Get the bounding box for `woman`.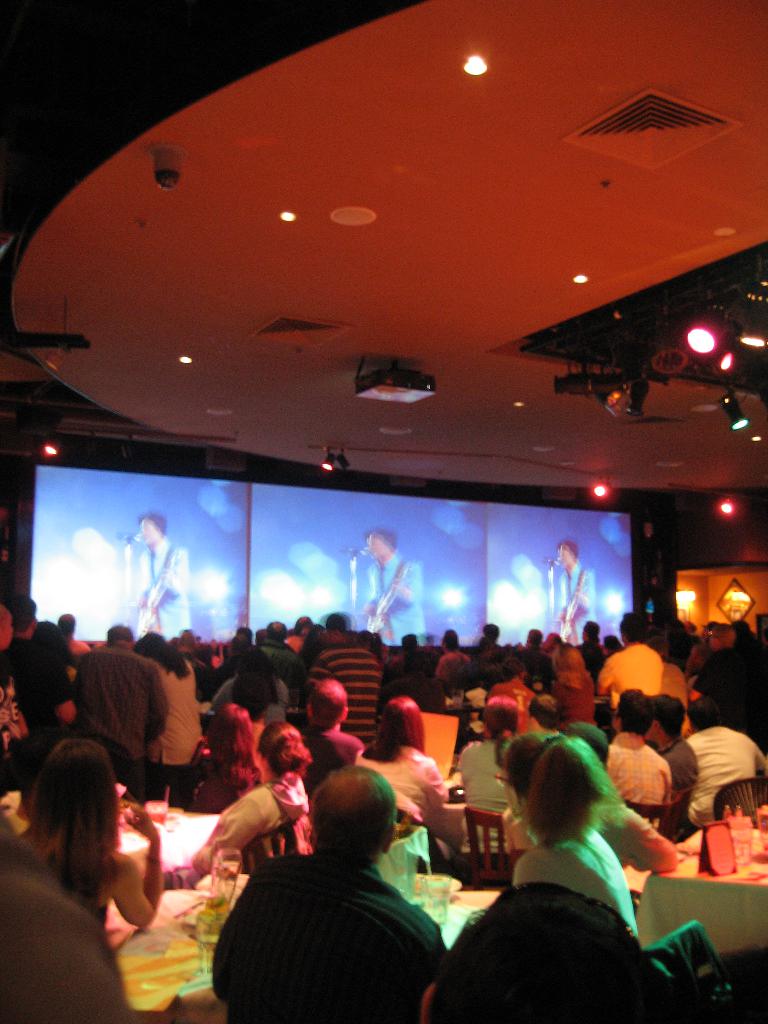
left=456, top=694, right=522, bottom=856.
